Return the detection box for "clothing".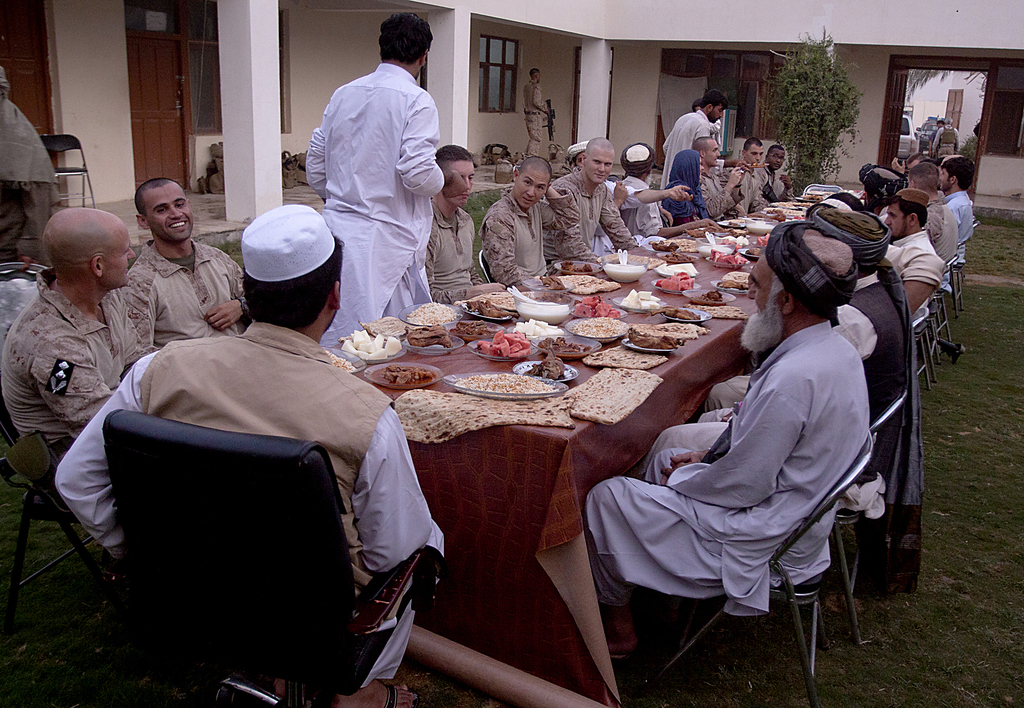
(764,163,797,202).
